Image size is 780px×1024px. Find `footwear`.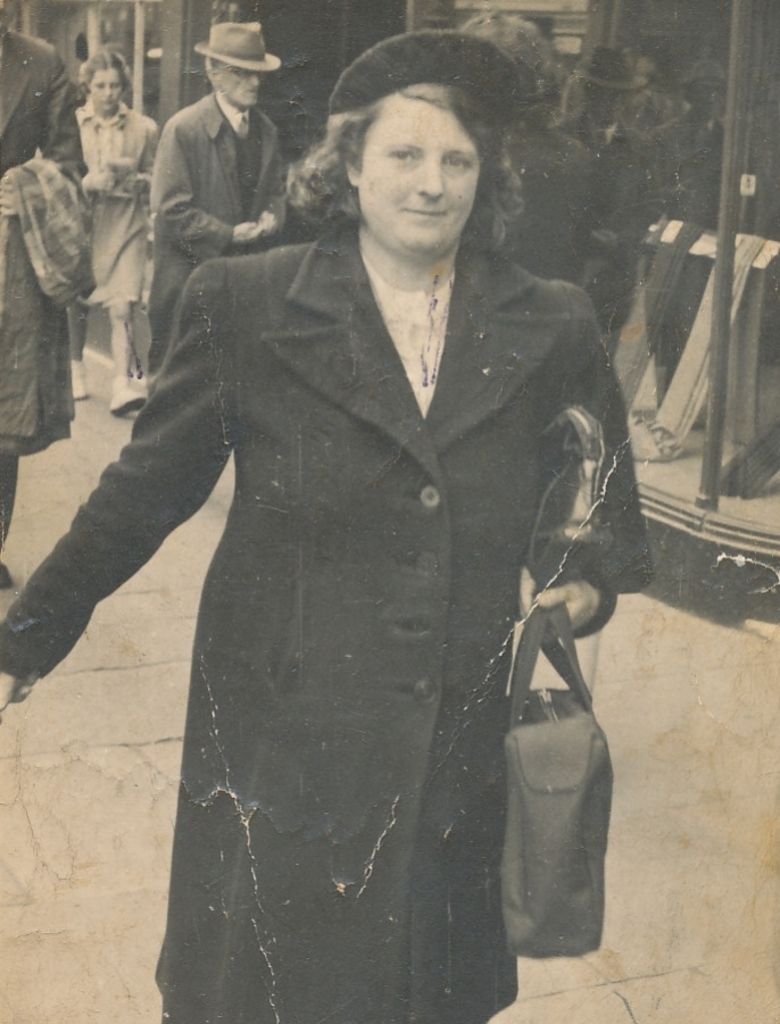
(632, 403, 690, 464).
